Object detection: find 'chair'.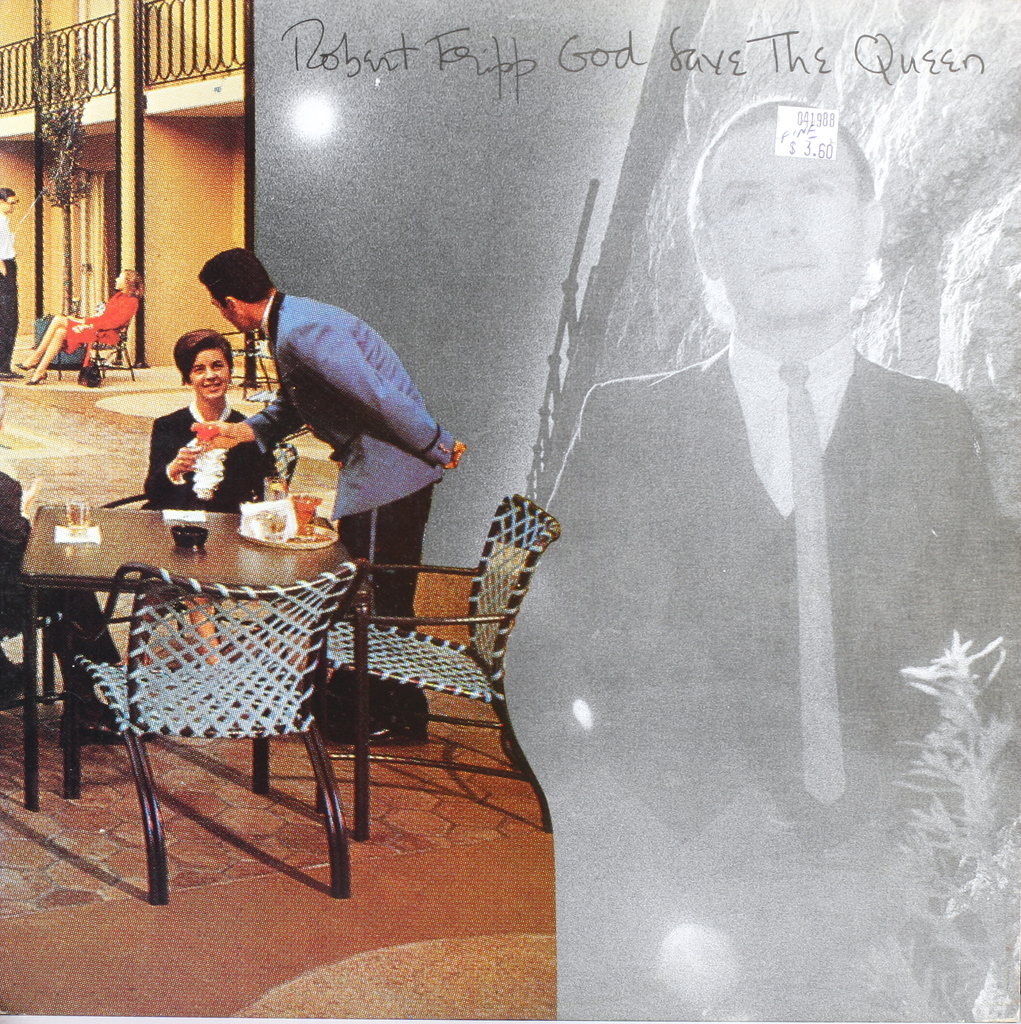
l=63, t=550, r=375, b=913.
